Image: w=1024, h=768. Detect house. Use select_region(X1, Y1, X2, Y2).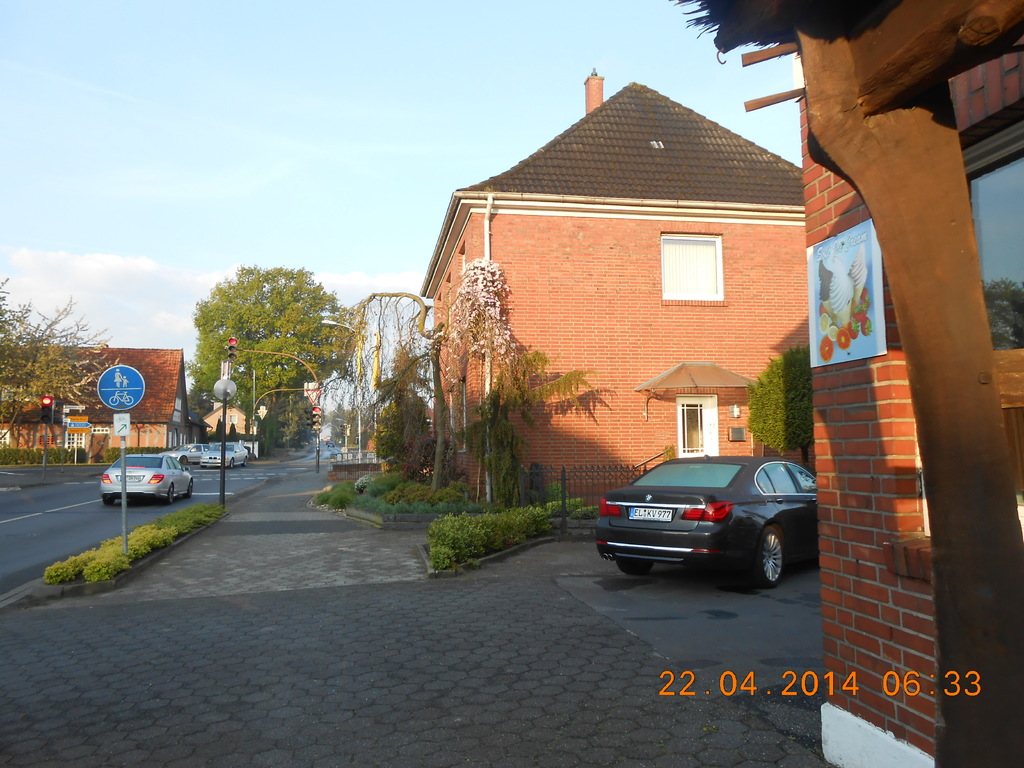
select_region(196, 396, 257, 433).
